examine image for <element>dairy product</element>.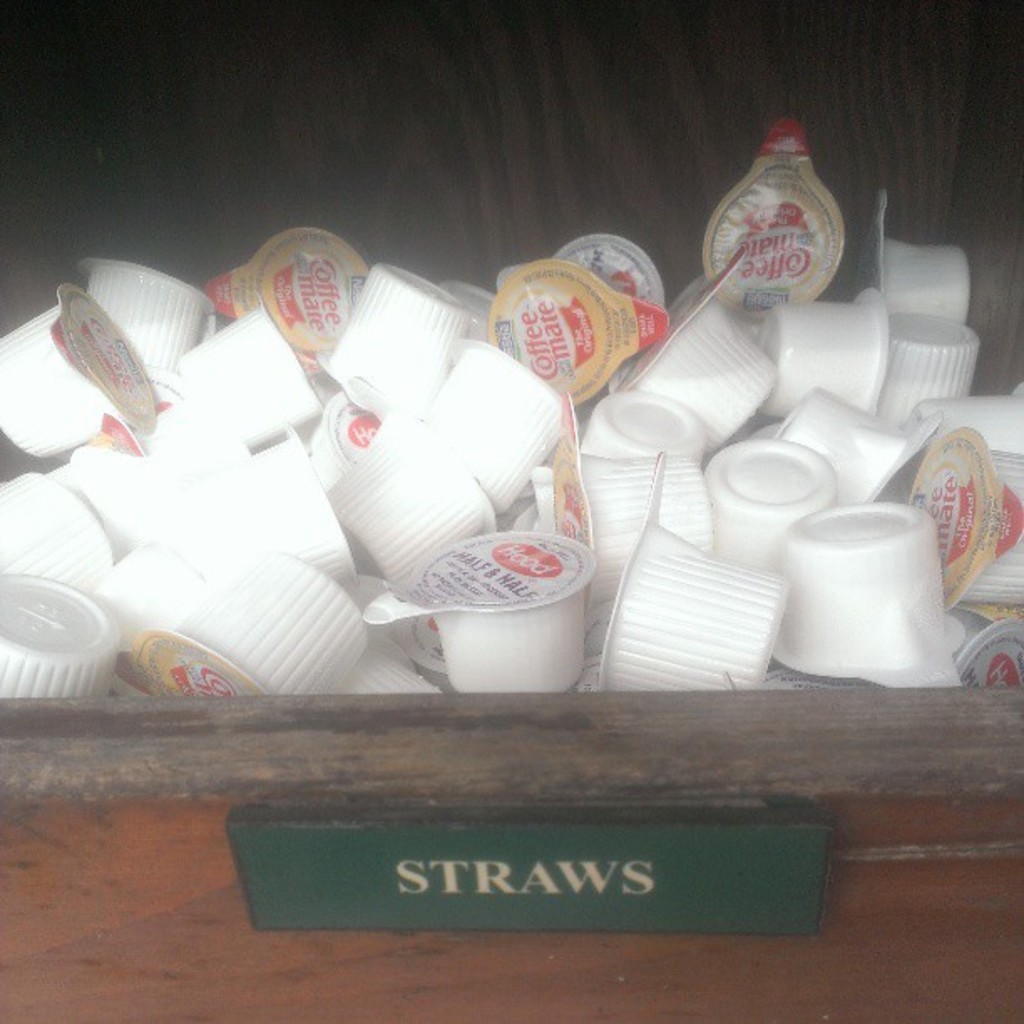
Examination result: bbox=(643, 276, 736, 432).
